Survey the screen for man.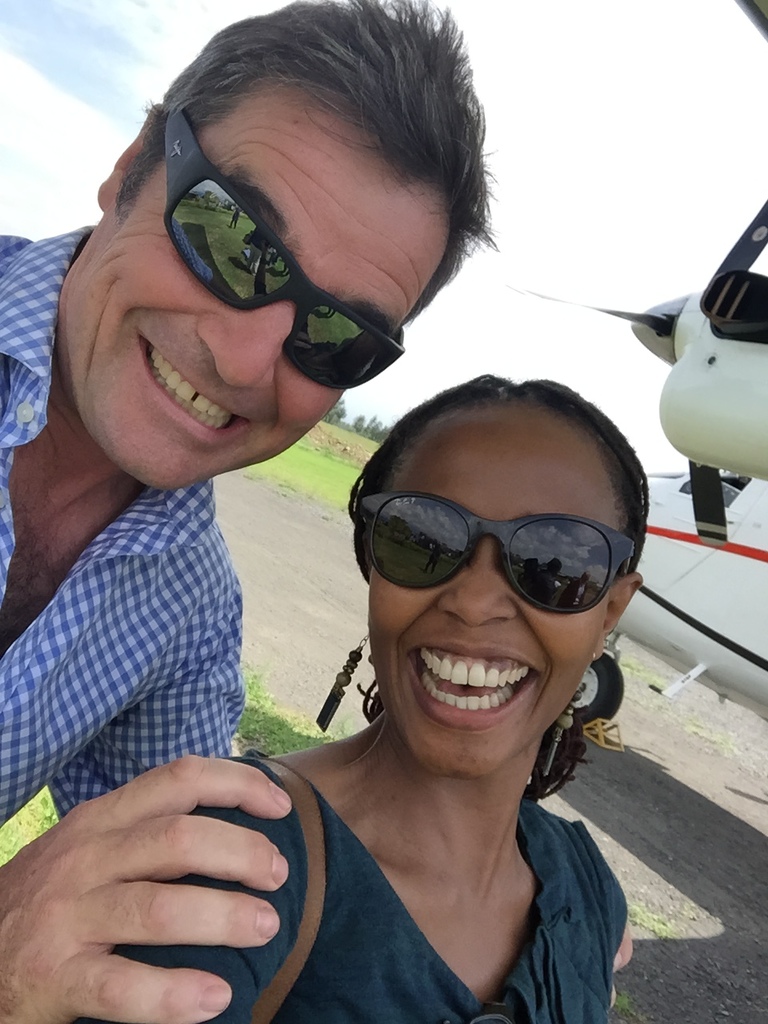
Survey found: Rect(71, 37, 491, 529).
